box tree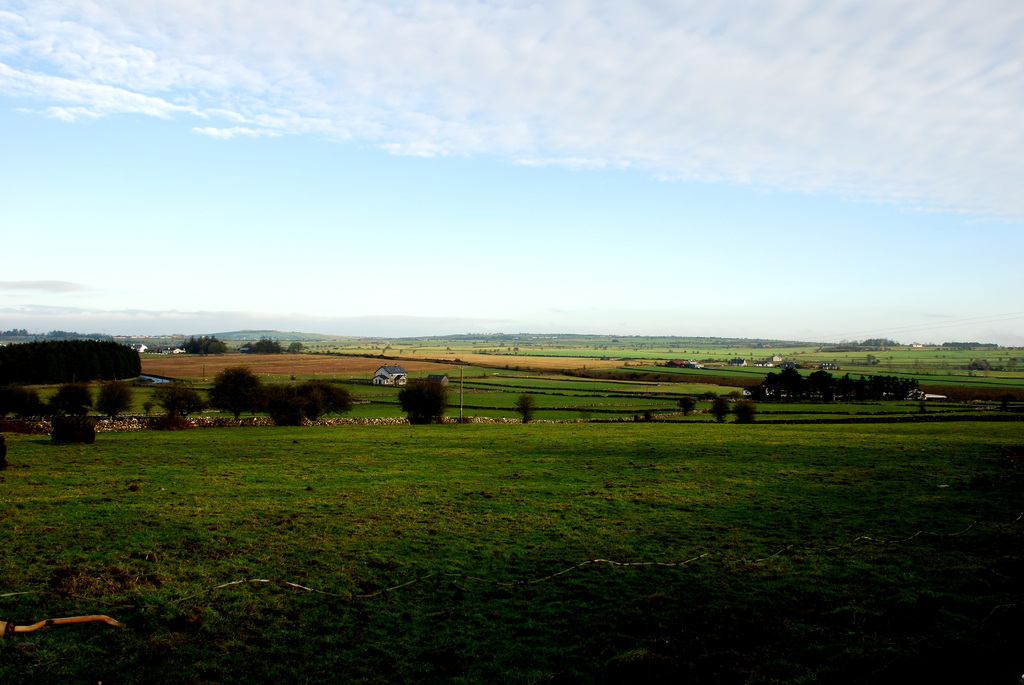
(518,392,541,426)
